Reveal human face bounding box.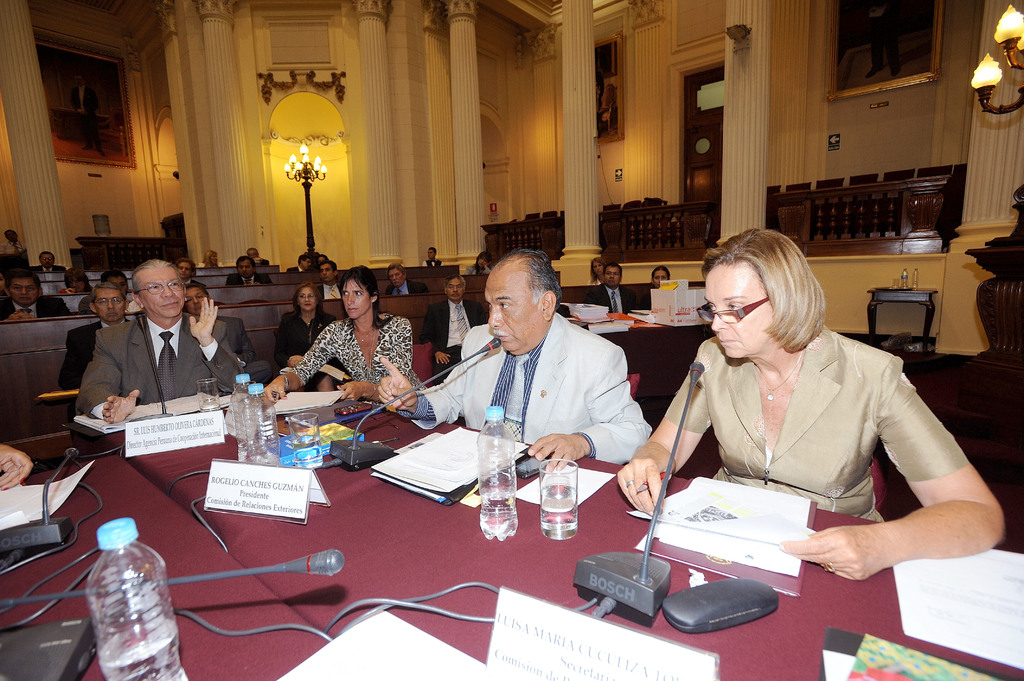
Revealed: 341, 278, 372, 324.
